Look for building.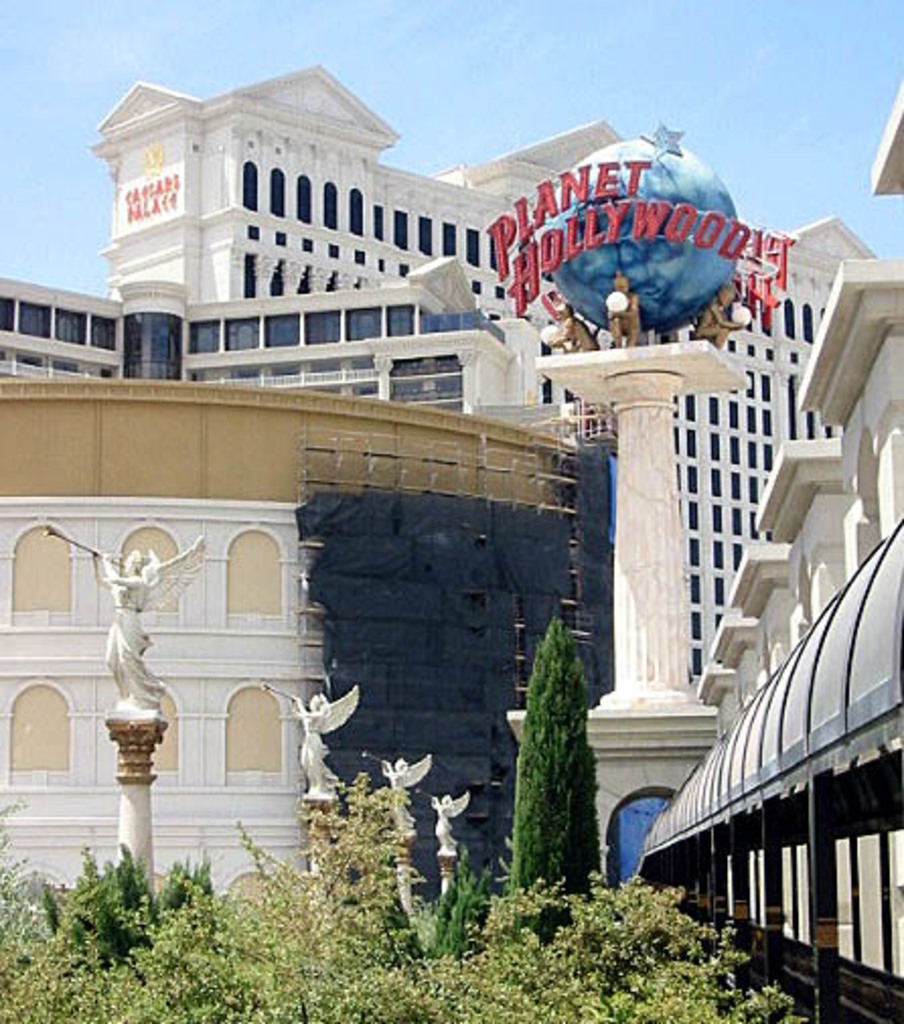
Found: region(0, 69, 874, 880).
